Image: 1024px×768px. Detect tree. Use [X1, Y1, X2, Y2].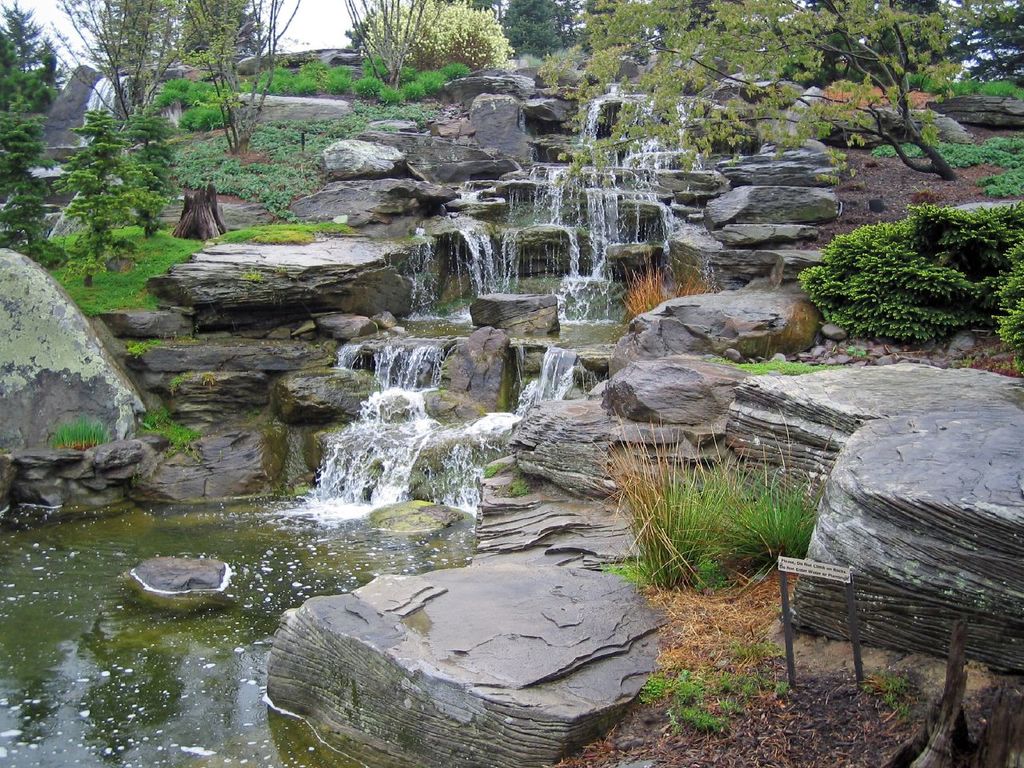
[56, 110, 120, 246].
